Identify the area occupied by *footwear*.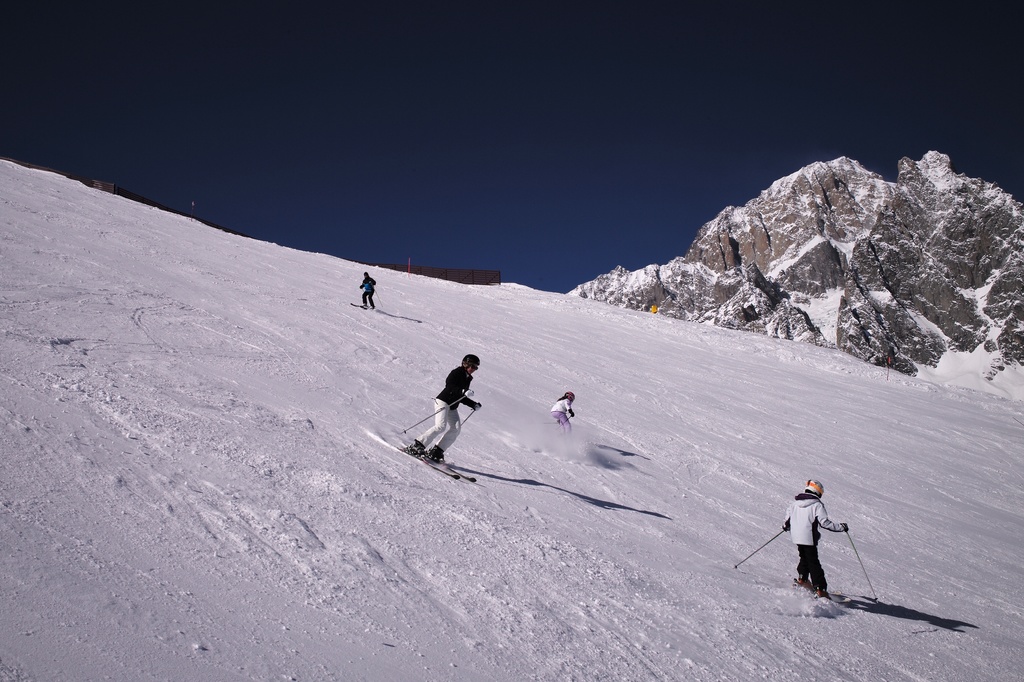
Area: 367 306 376 312.
